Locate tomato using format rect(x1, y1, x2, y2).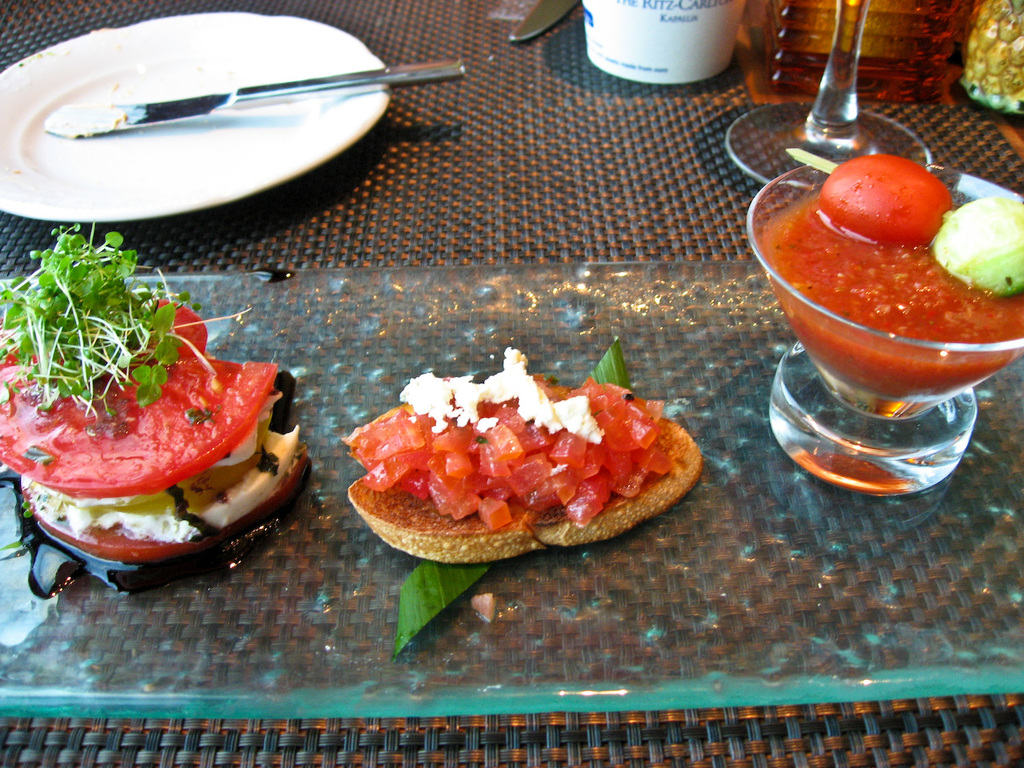
rect(818, 147, 954, 252).
